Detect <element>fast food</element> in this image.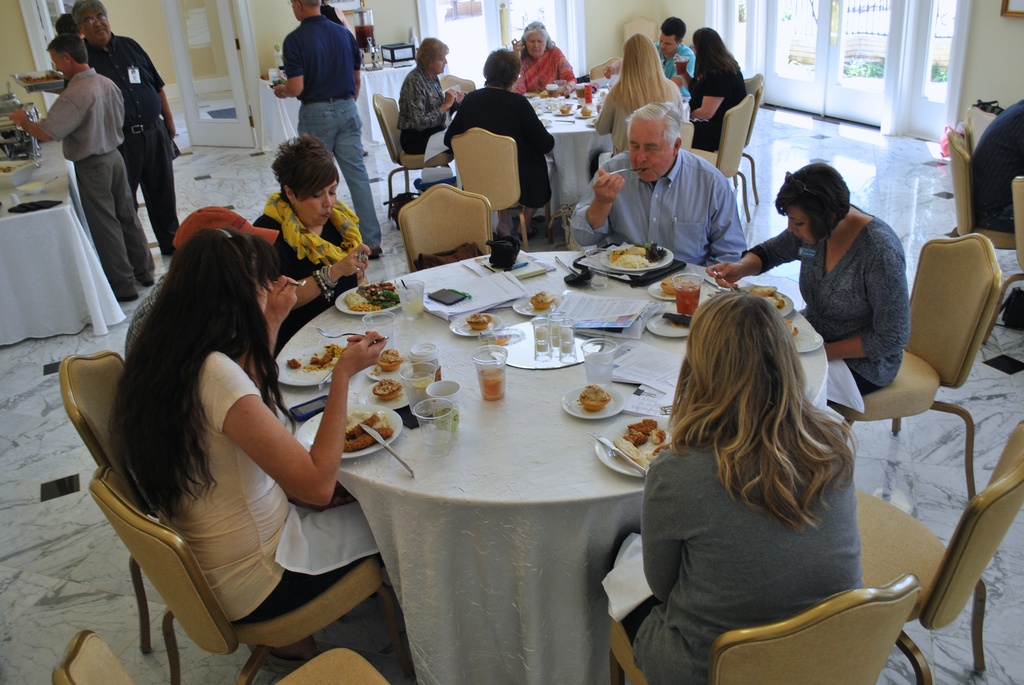
Detection: (x1=654, y1=278, x2=683, y2=294).
